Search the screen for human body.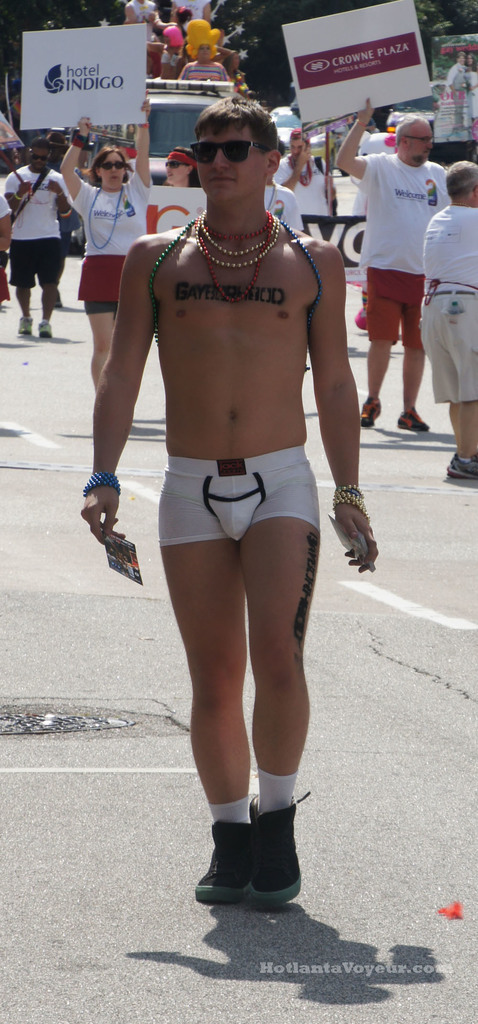
Found at 6/167/78/333.
